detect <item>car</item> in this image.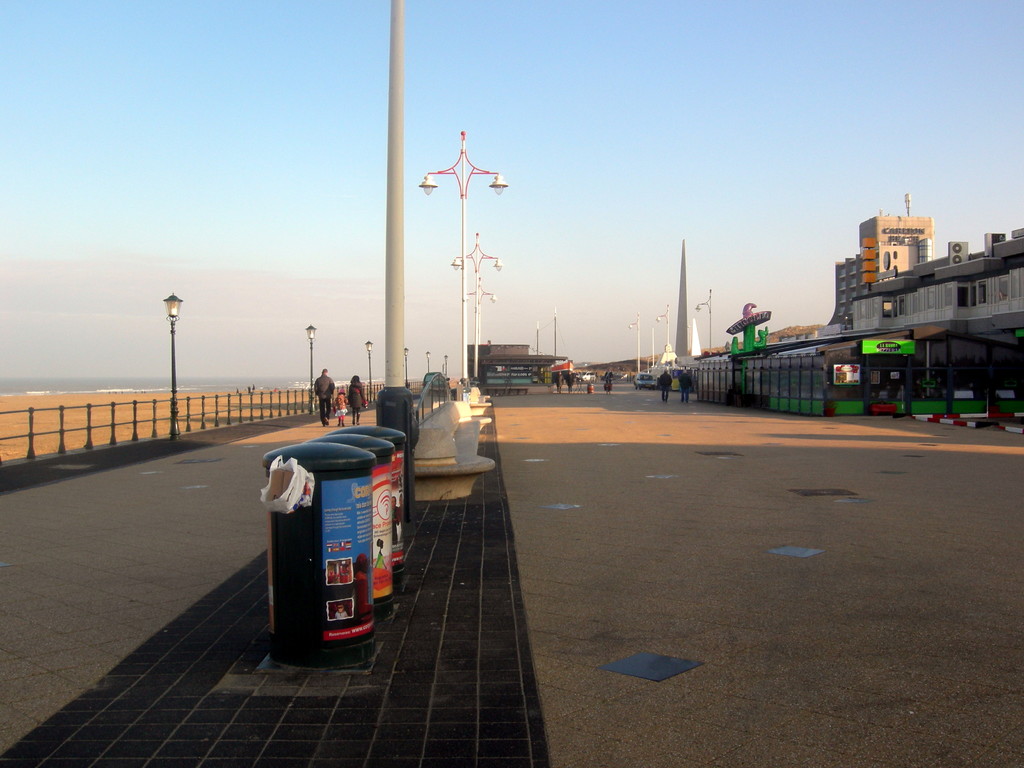
Detection: [left=423, top=373, right=449, bottom=394].
